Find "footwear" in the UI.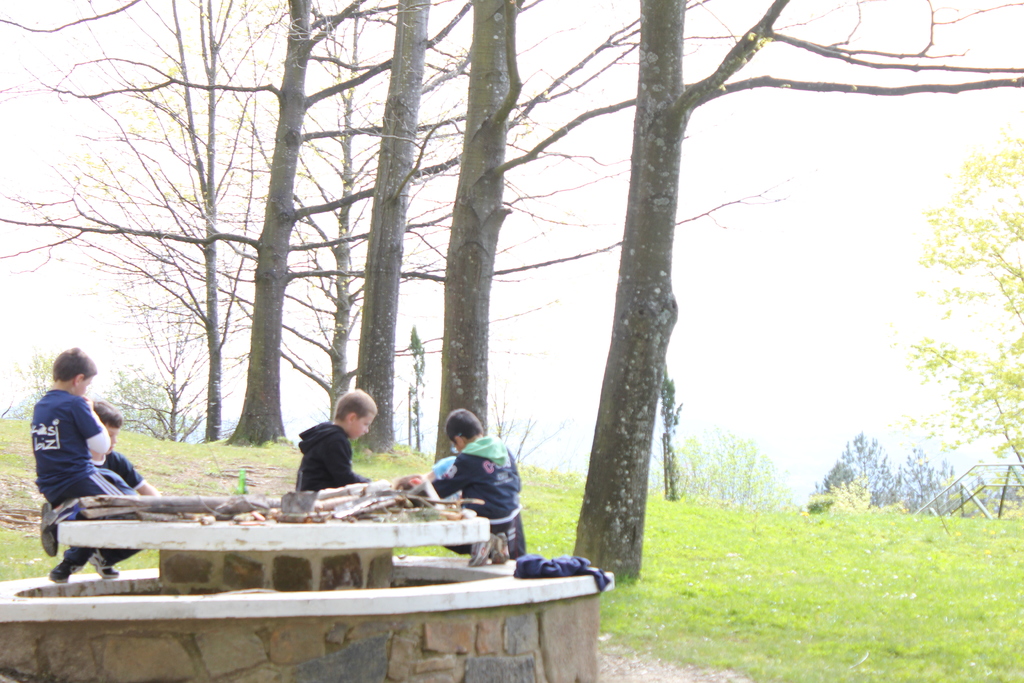
UI element at x1=40 y1=498 x2=60 y2=555.
